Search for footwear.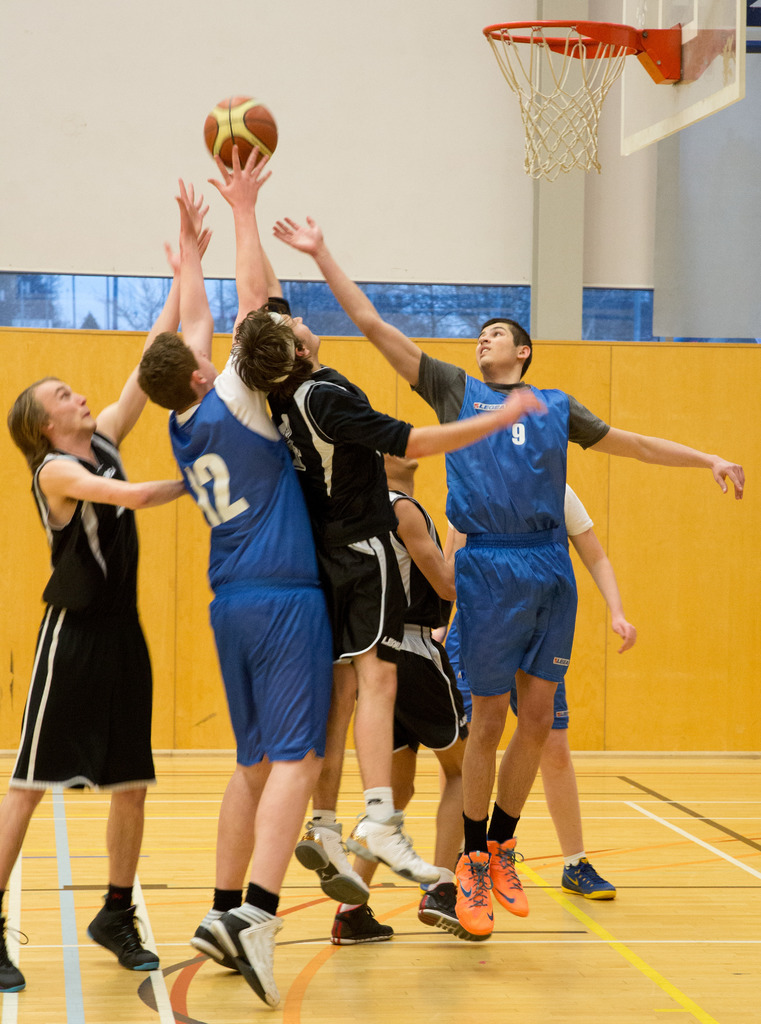
Found at bbox=(493, 841, 526, 920).
